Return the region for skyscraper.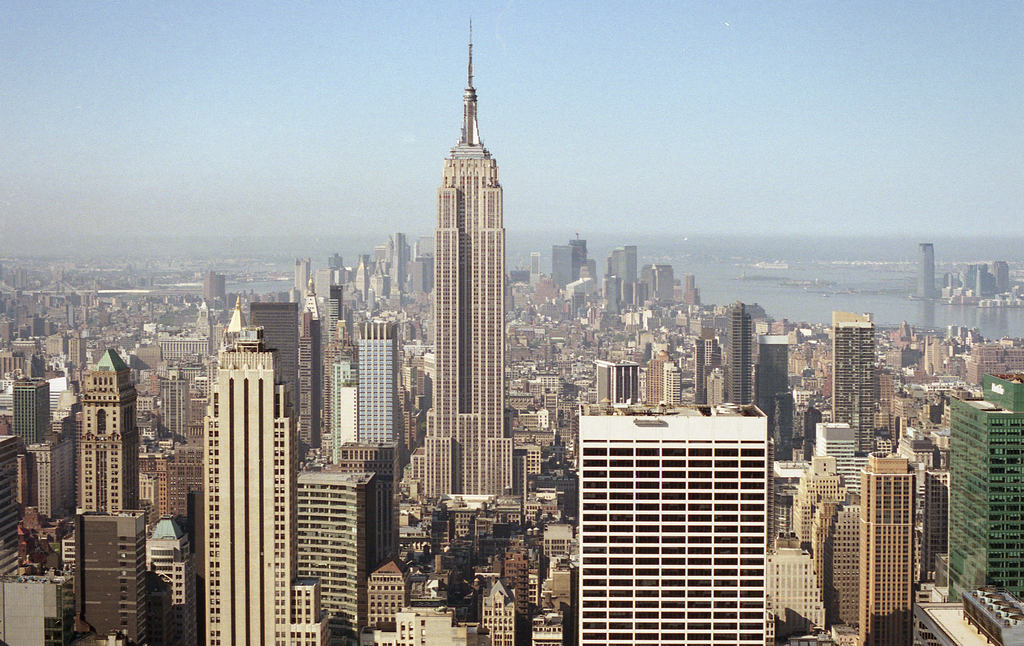
x1=357, y1=319, x2=396, y2=446.
